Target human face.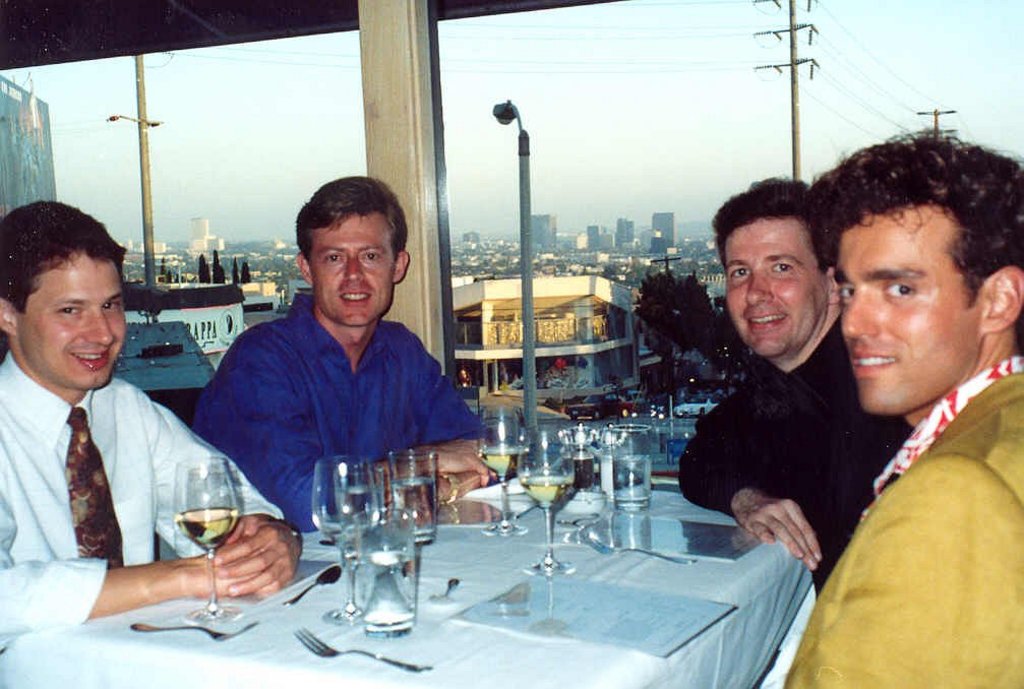
Target region: BBox(309, 210, 397, 326).
